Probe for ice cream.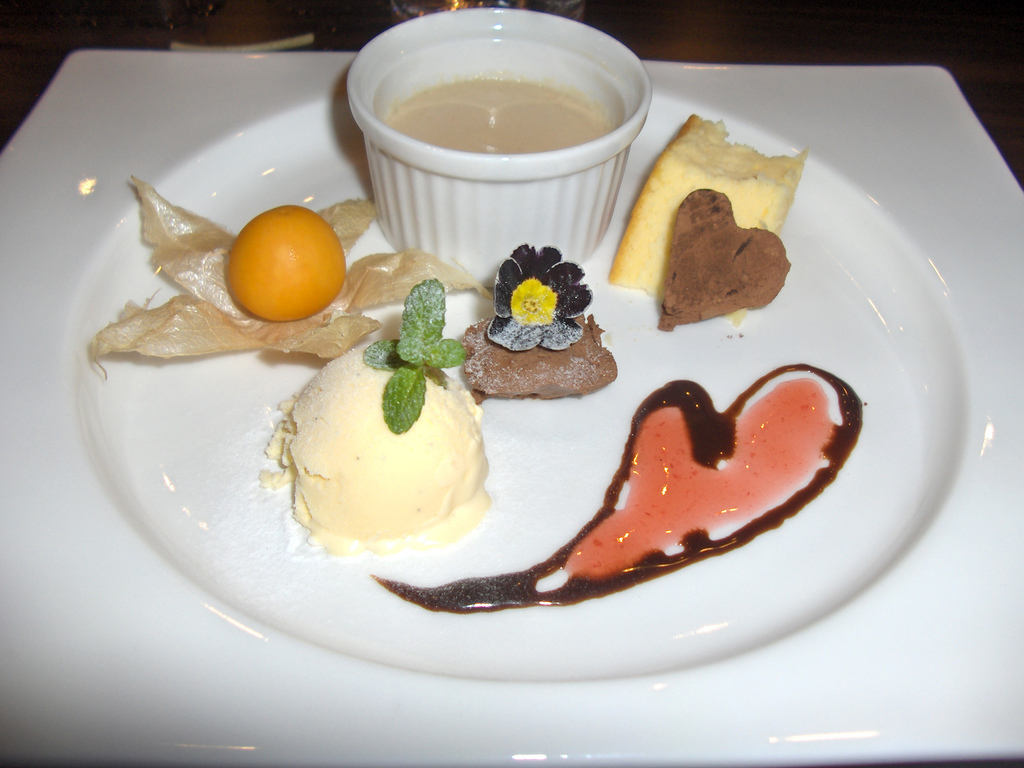
Probe result: box=[269, 324, 492, 567].
